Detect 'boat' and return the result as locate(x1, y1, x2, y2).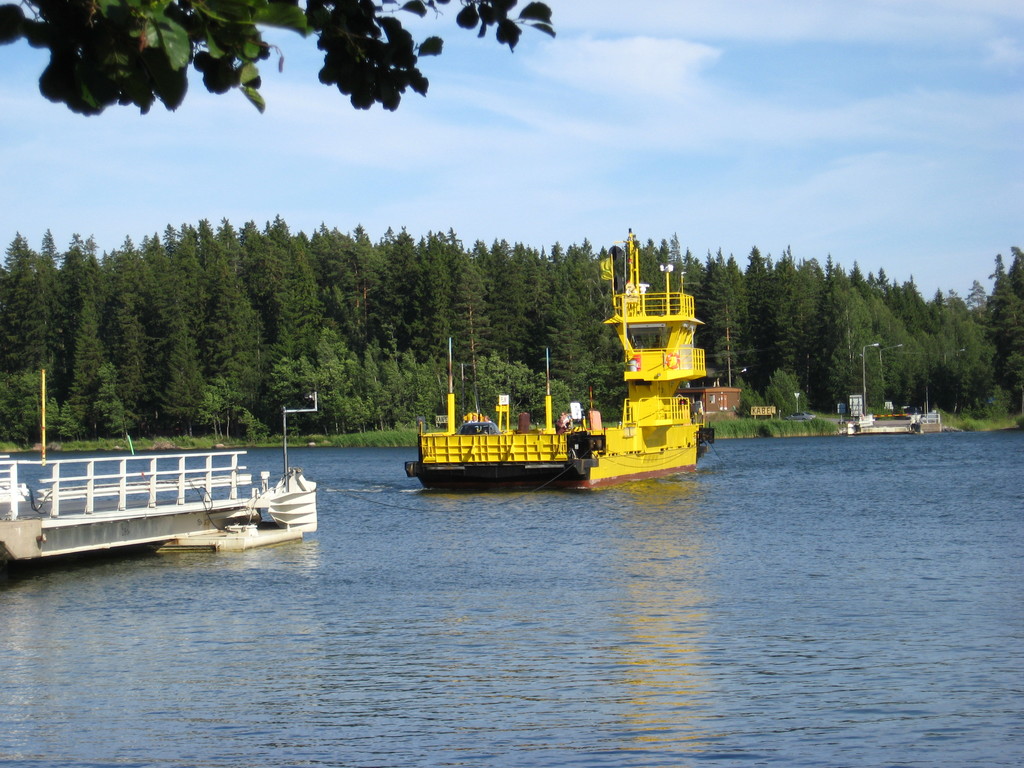
locate(7, 433, 368, 563).
